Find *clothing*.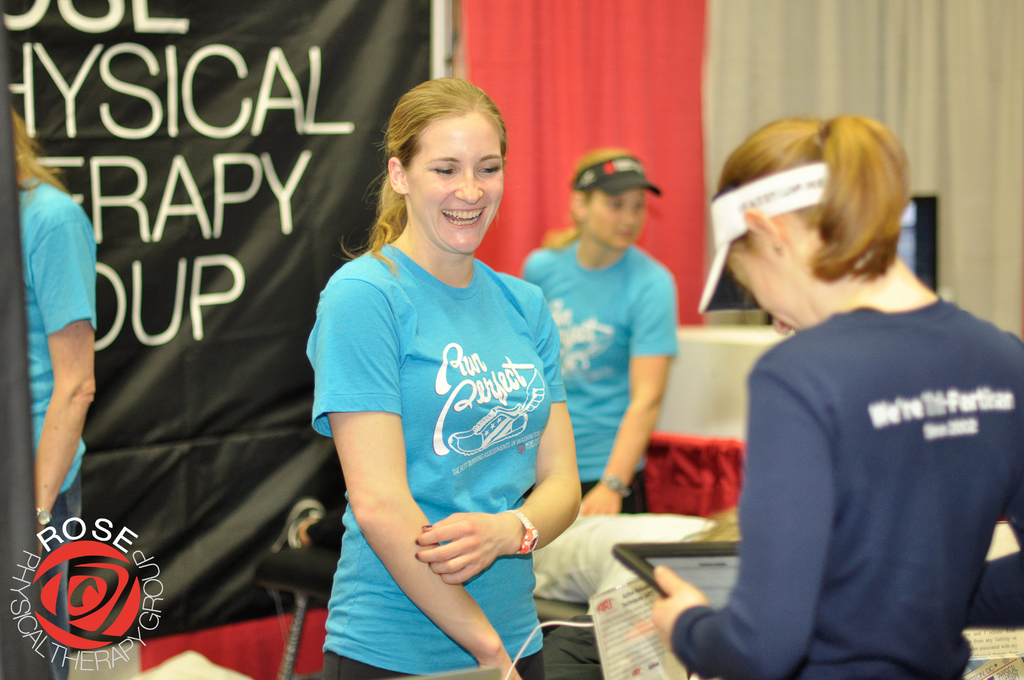
rect(314, 201, 566, 653).
